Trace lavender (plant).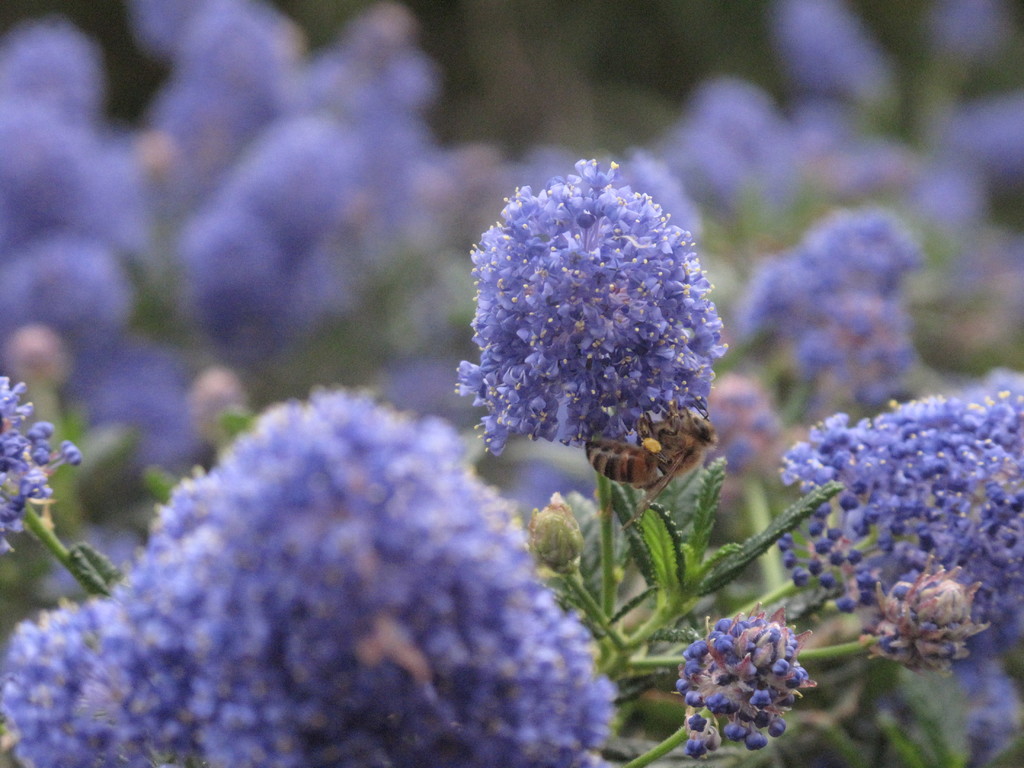
Traced to 0:20:91:220.
